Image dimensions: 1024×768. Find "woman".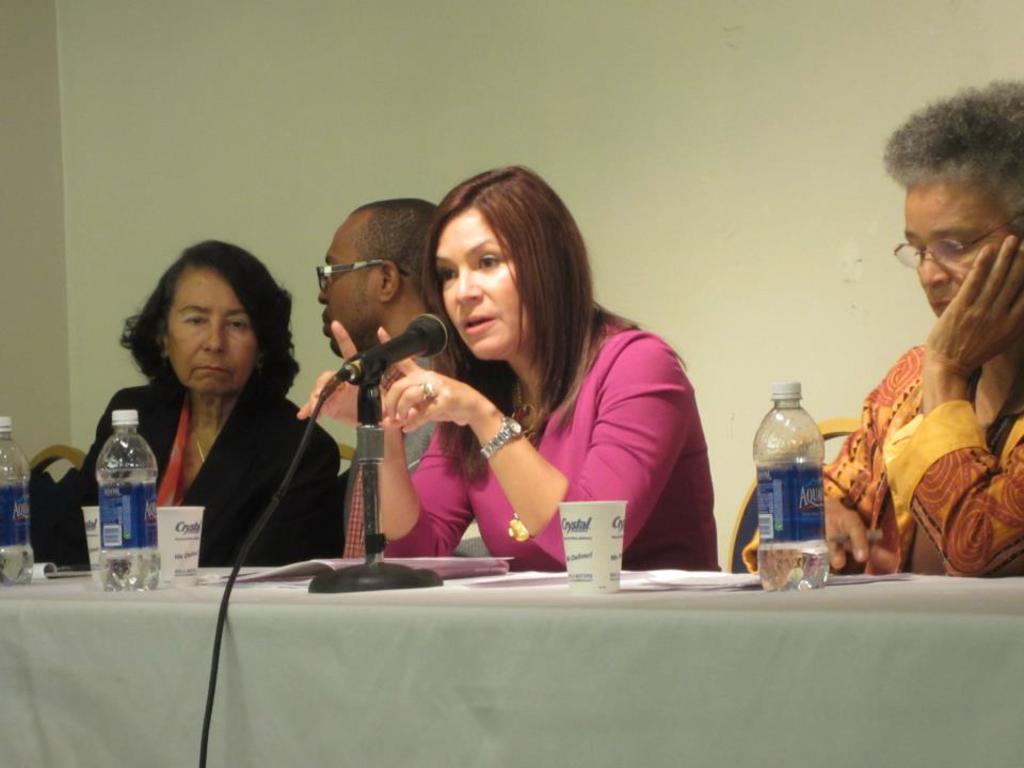
740, 73, 1023, 587.
